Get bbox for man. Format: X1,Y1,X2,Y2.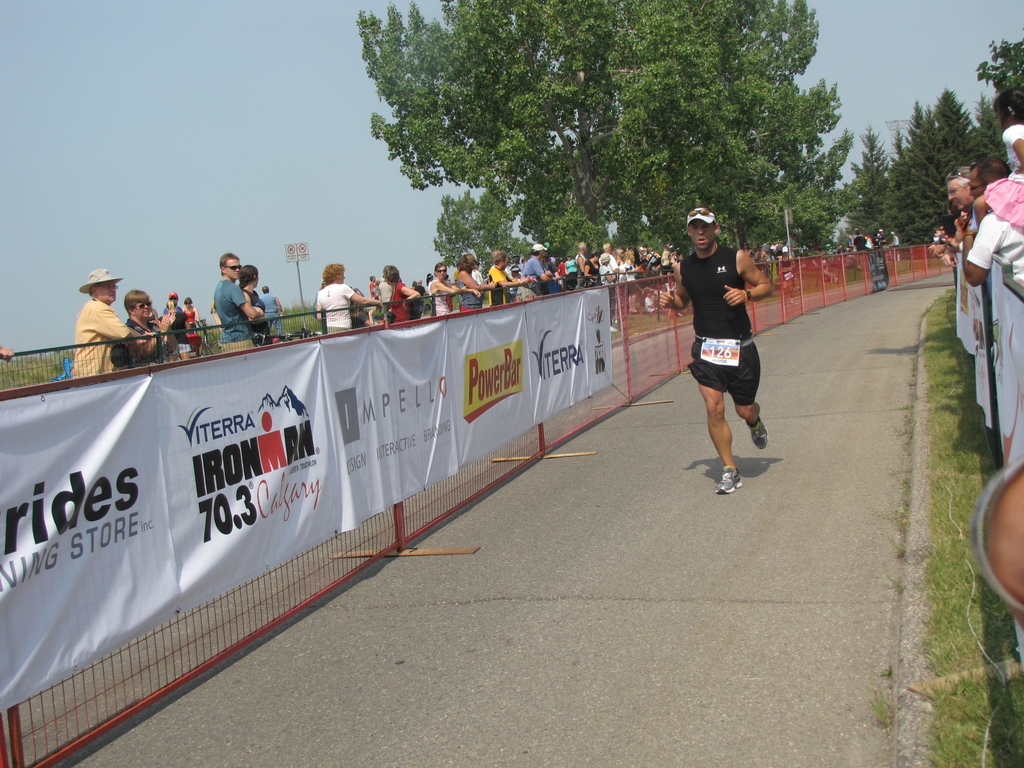
597,242,618,277.
